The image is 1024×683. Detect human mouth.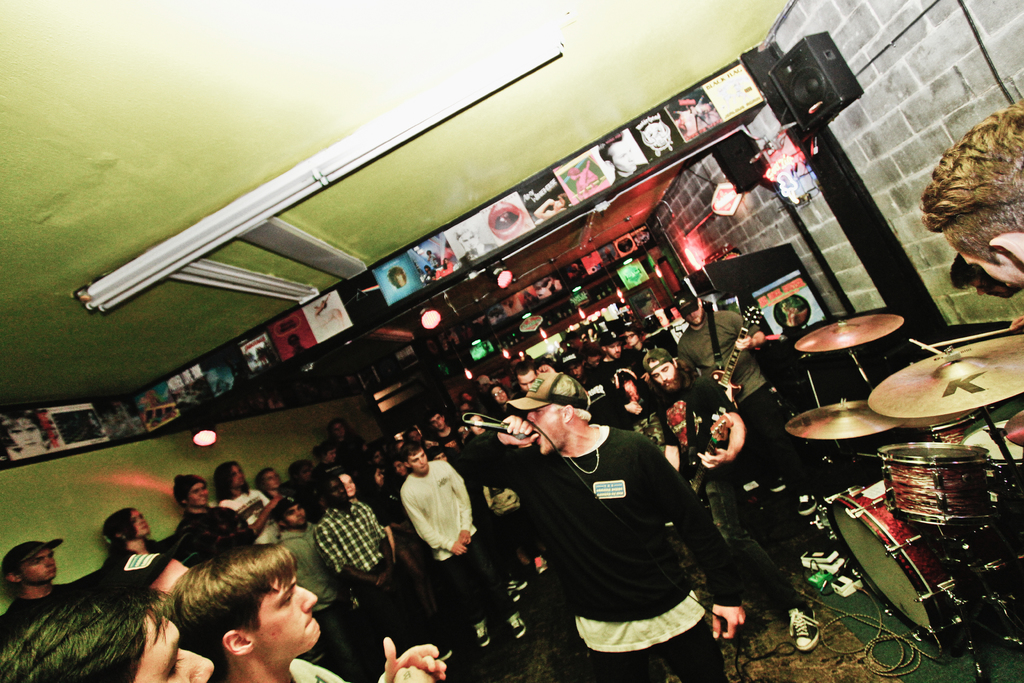
Detection: crop(305, 611, 316, 628).
